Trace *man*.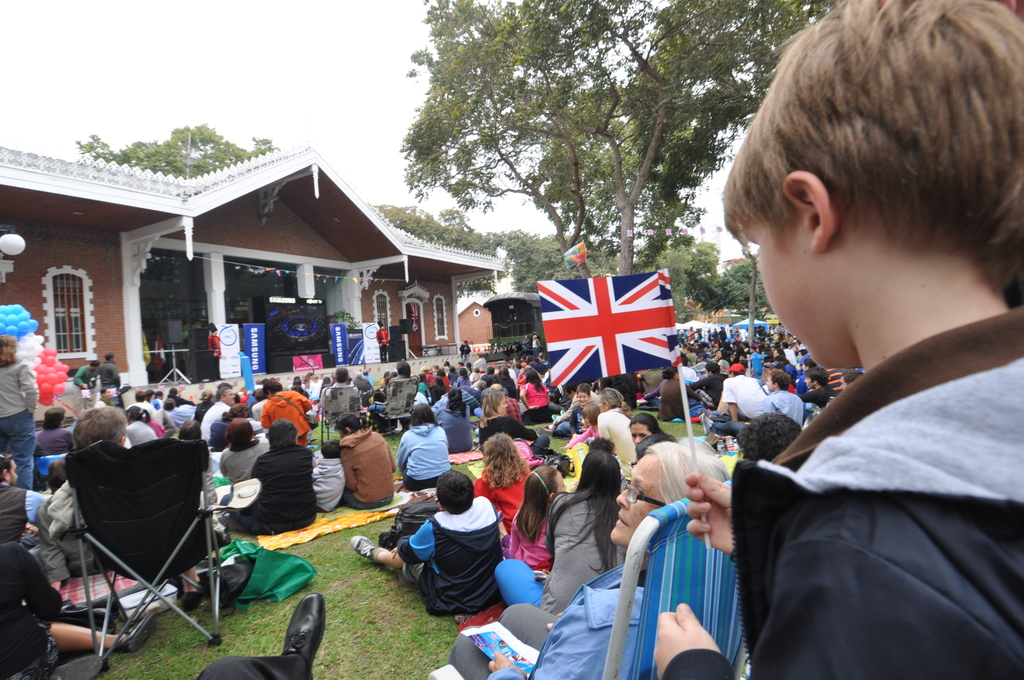
Traced to <bbox>203, 389, 236, 440</bbox>.
